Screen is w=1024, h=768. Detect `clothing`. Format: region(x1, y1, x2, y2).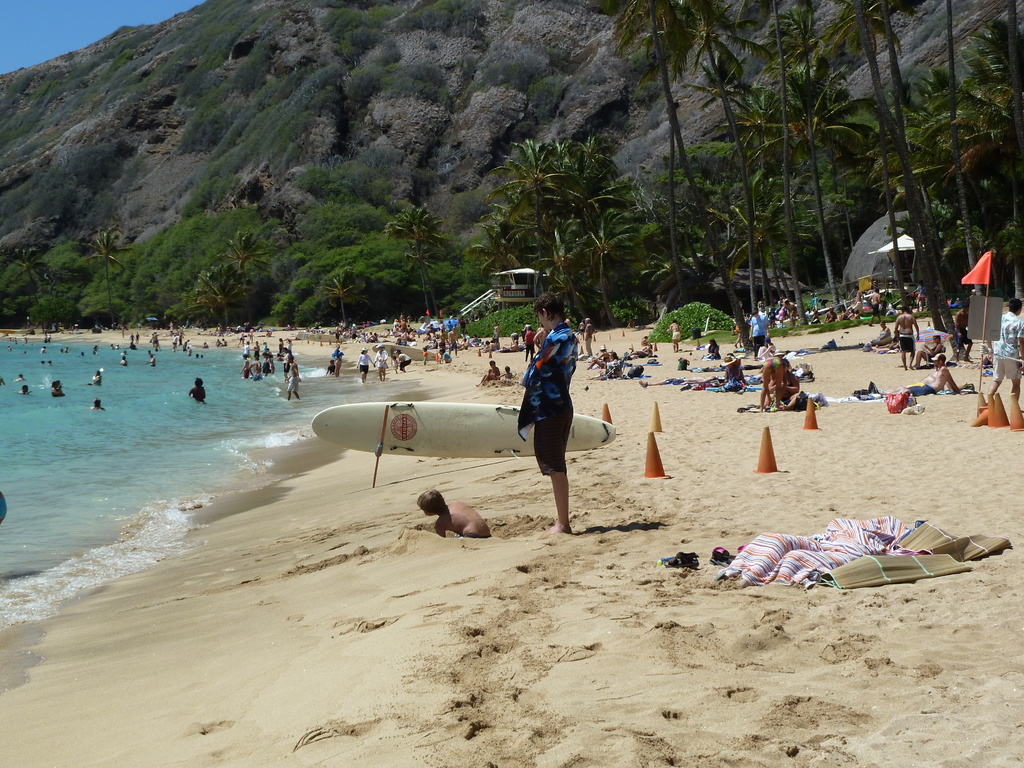
region(578, 324, 587, 337).
